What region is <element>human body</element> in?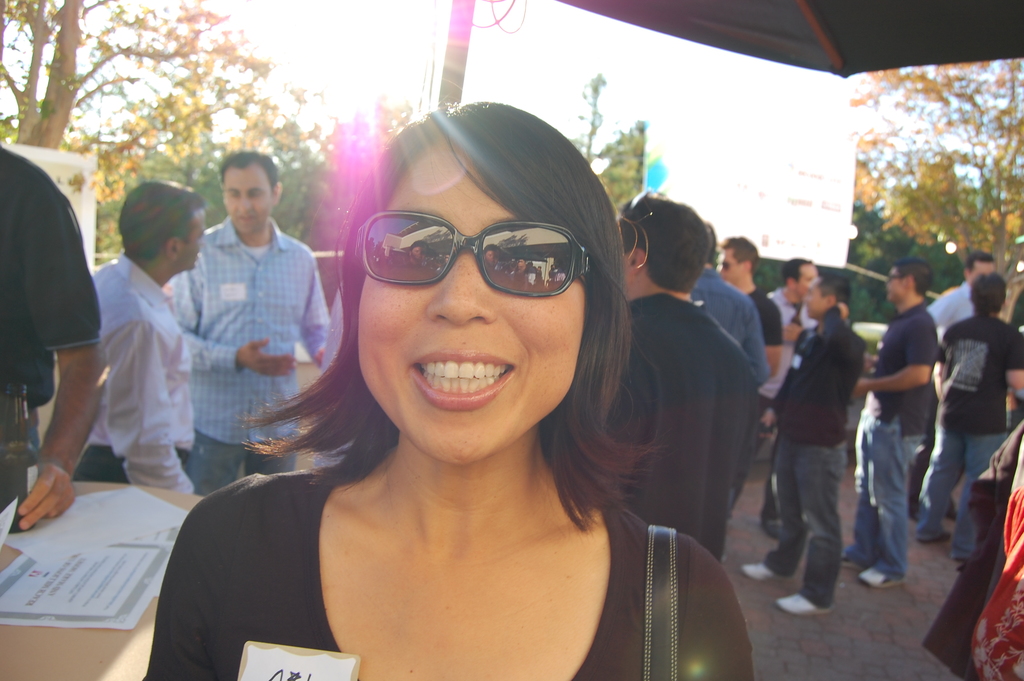
[left=913, top=270, right=1023, bottom=566].
